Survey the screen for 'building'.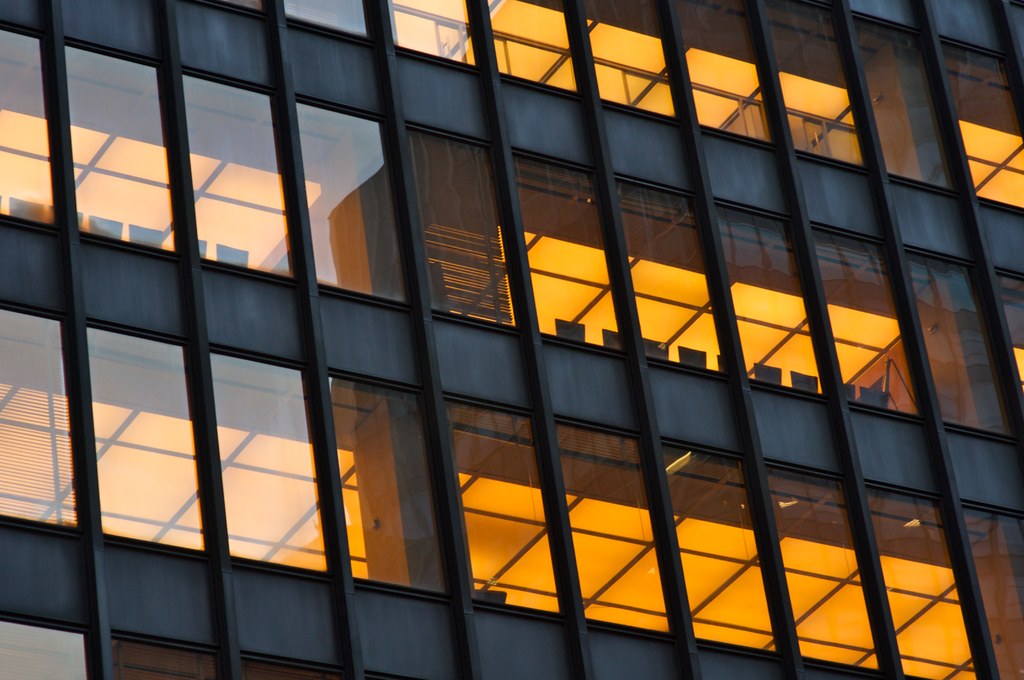
Survey found: [x1=0, y1=0, x2=1023, y2=679].
